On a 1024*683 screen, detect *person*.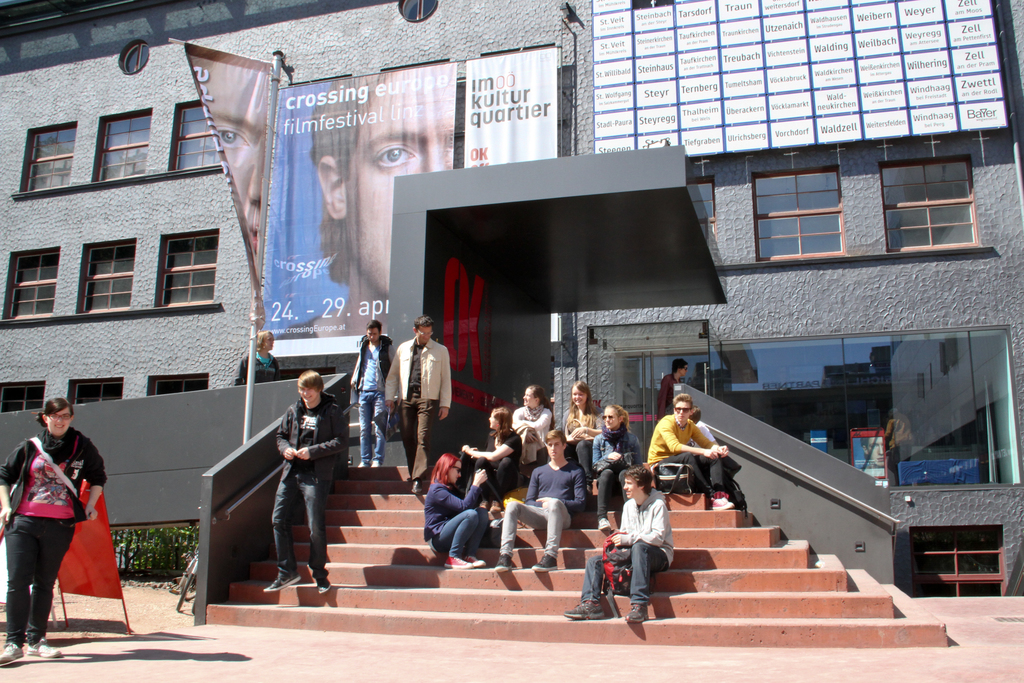
bbox=[508, 383, 555, 470].
